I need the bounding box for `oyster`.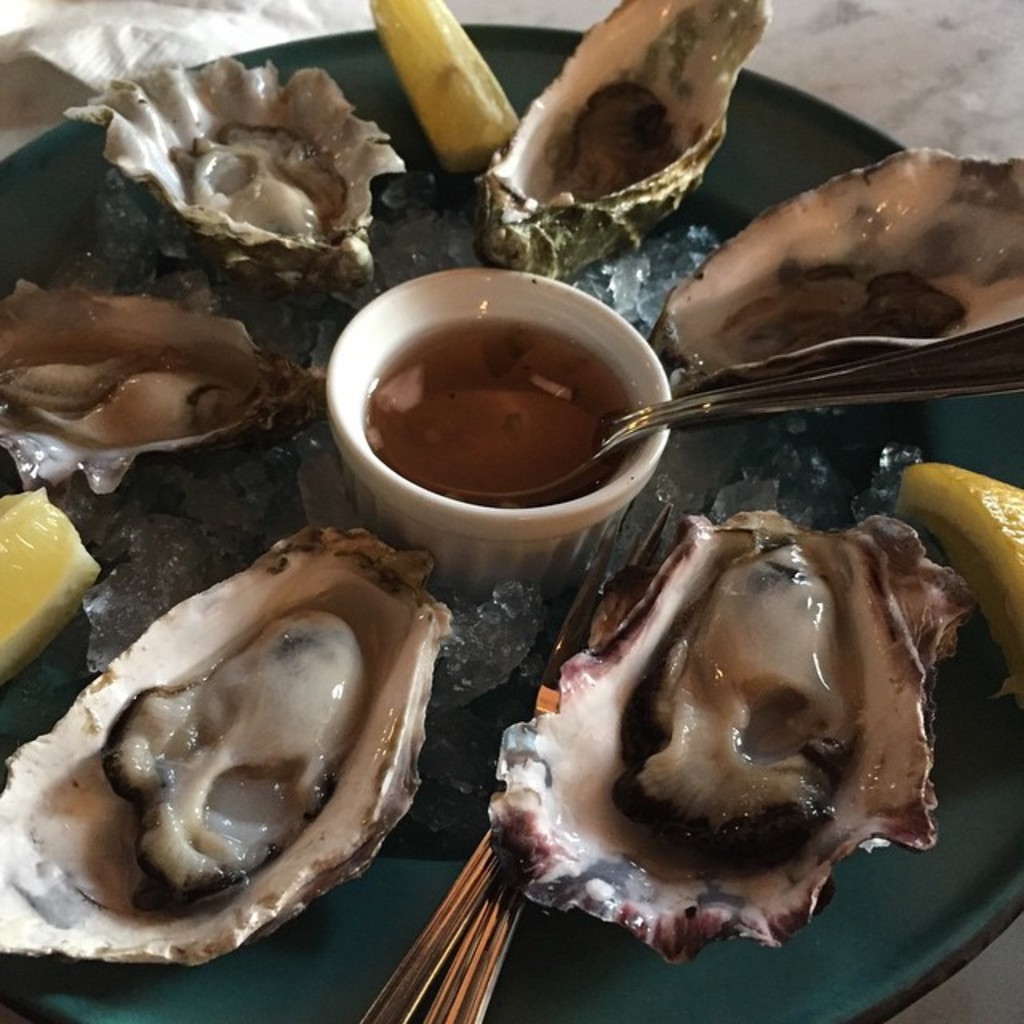
Here it is: rect(466, 0, 774, 290).
